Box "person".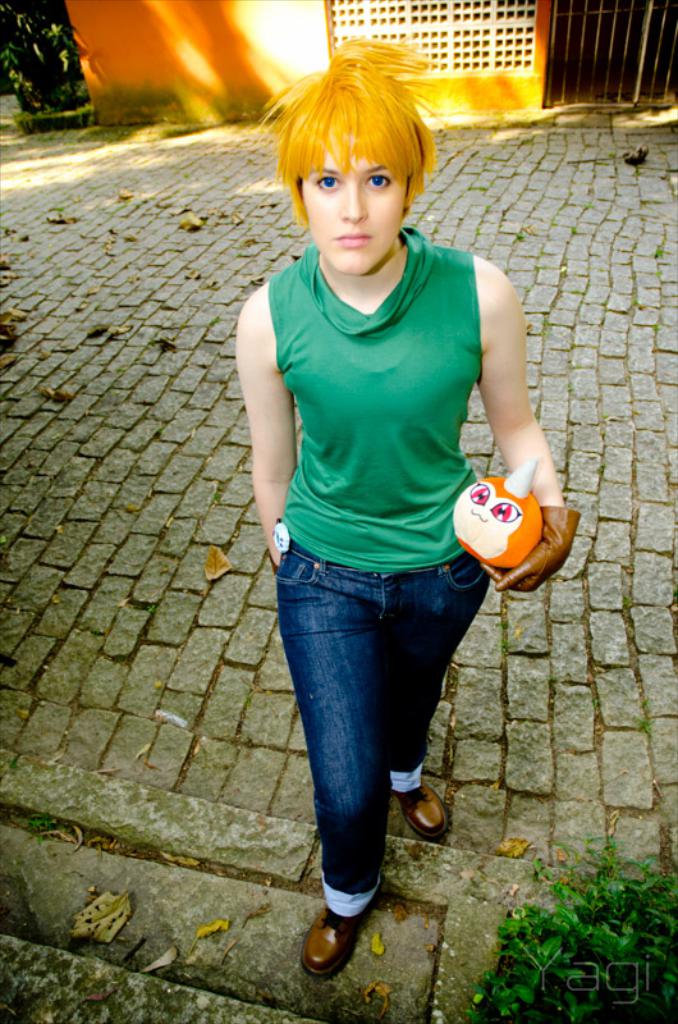
crop(224, 20, 549, 995).
